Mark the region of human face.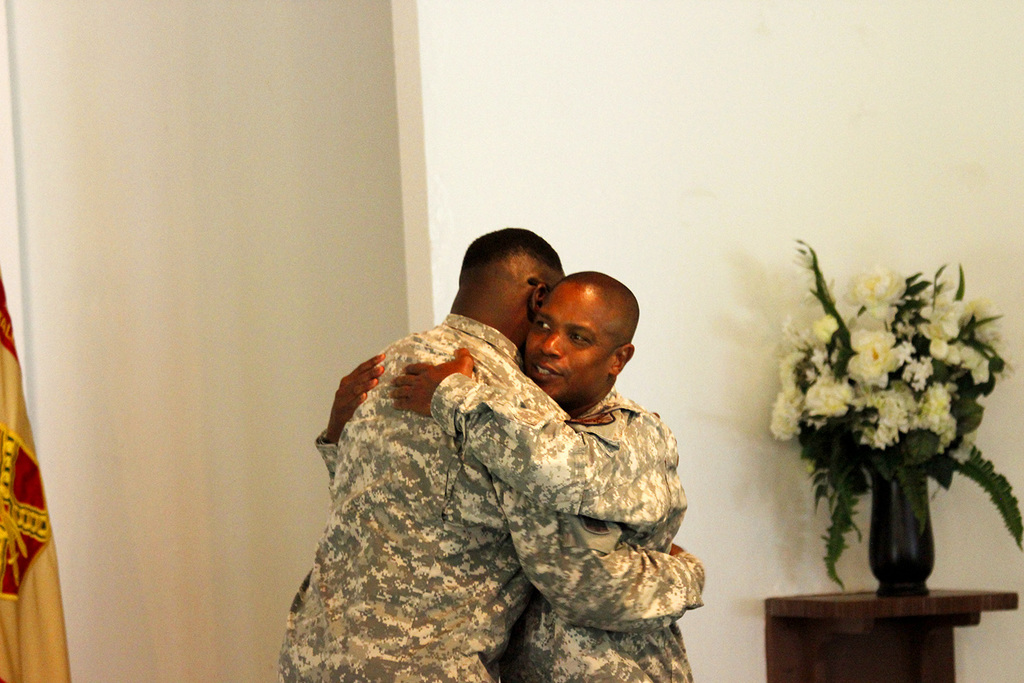
Region: {"left": 524, "top": 282, "right": 615, "bottom": 402}.
